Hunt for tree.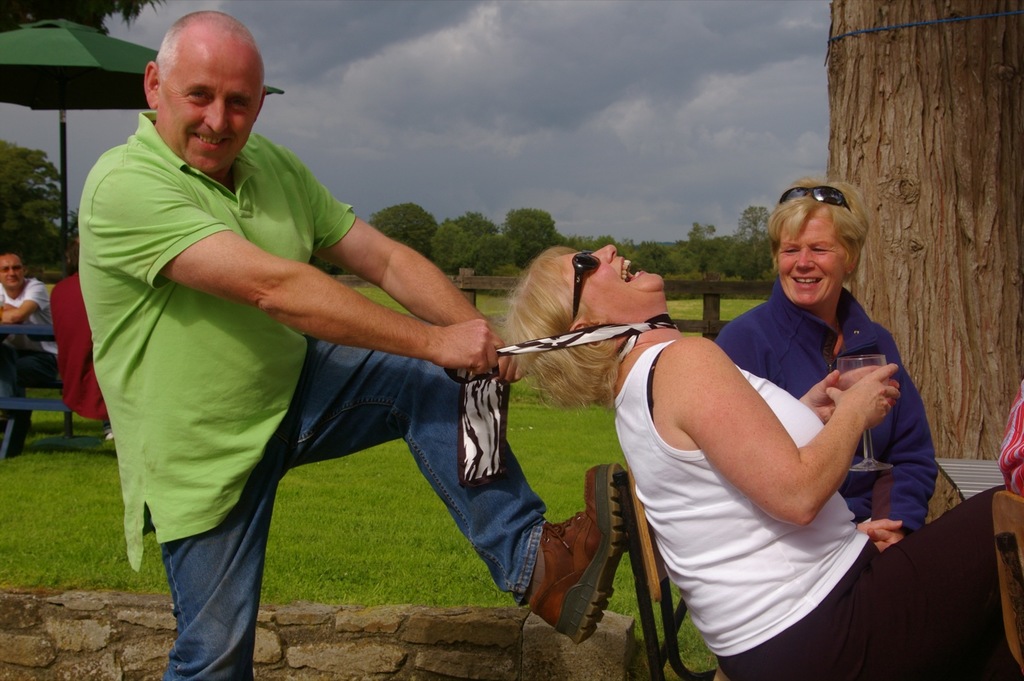
Hunted down at (722, 203, 782, 280).
